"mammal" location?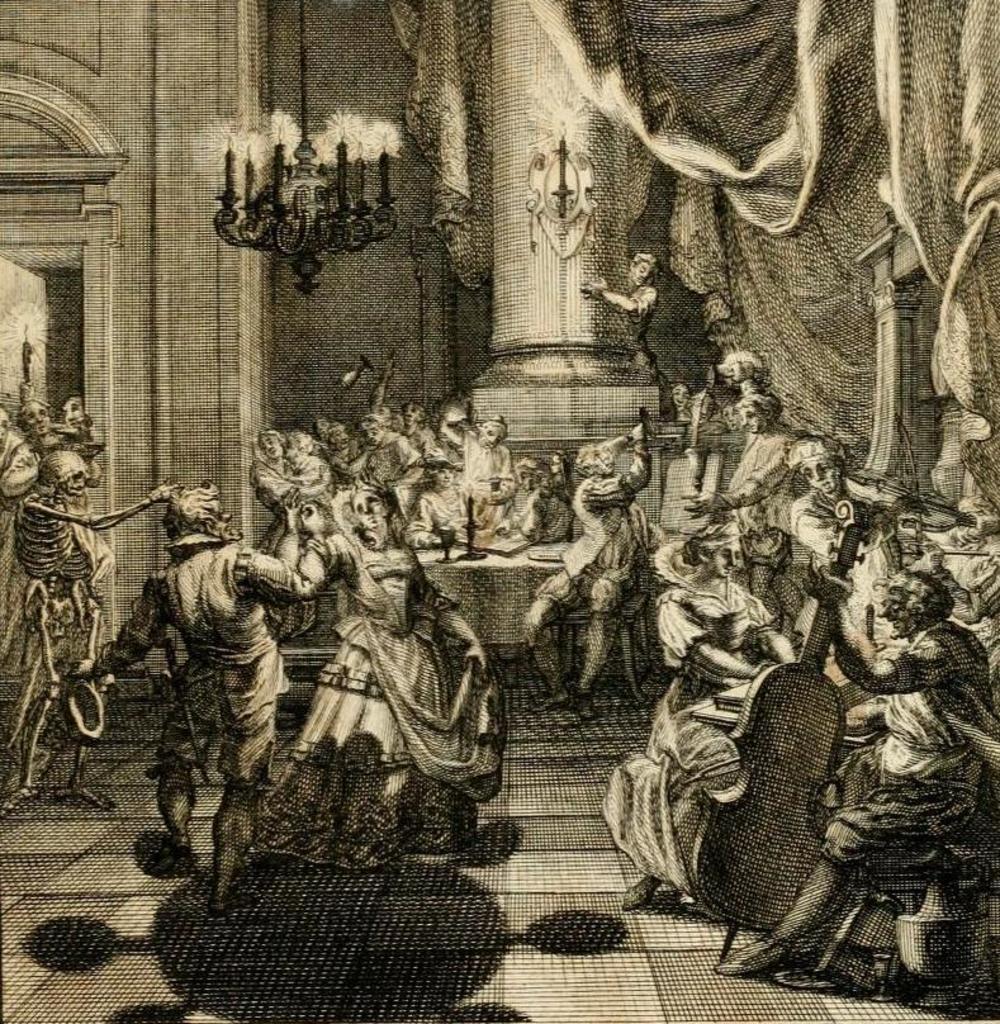
<box>705,555,999,999</box>
